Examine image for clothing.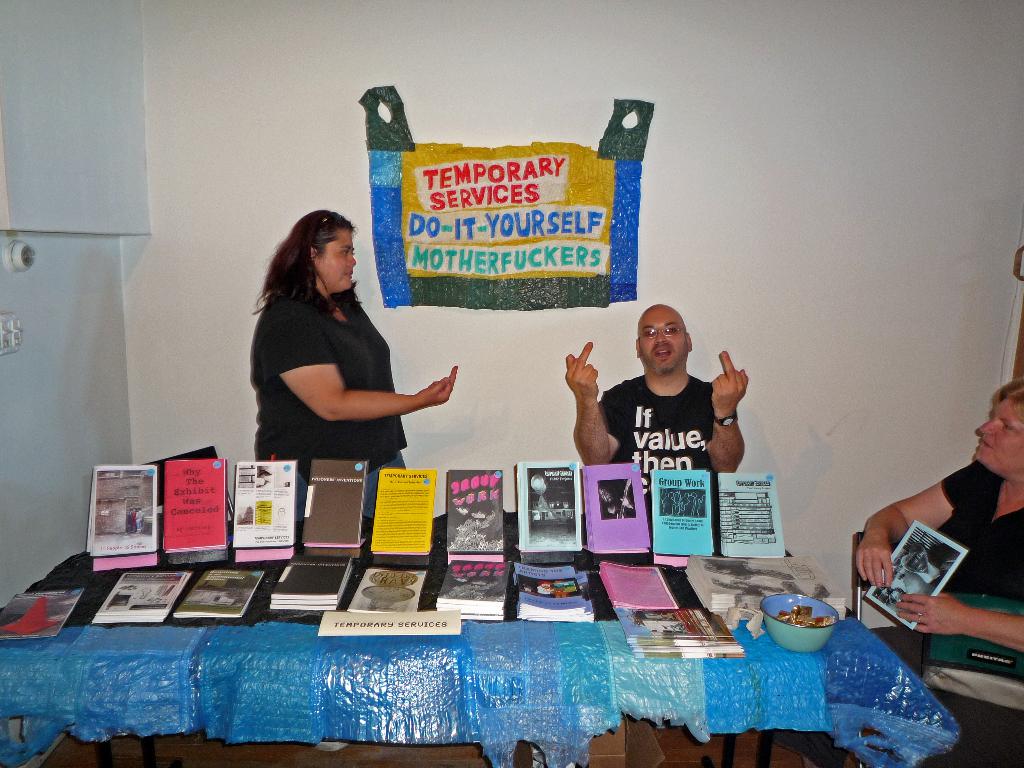
Examination result: region(253, 287, 412, 522).
